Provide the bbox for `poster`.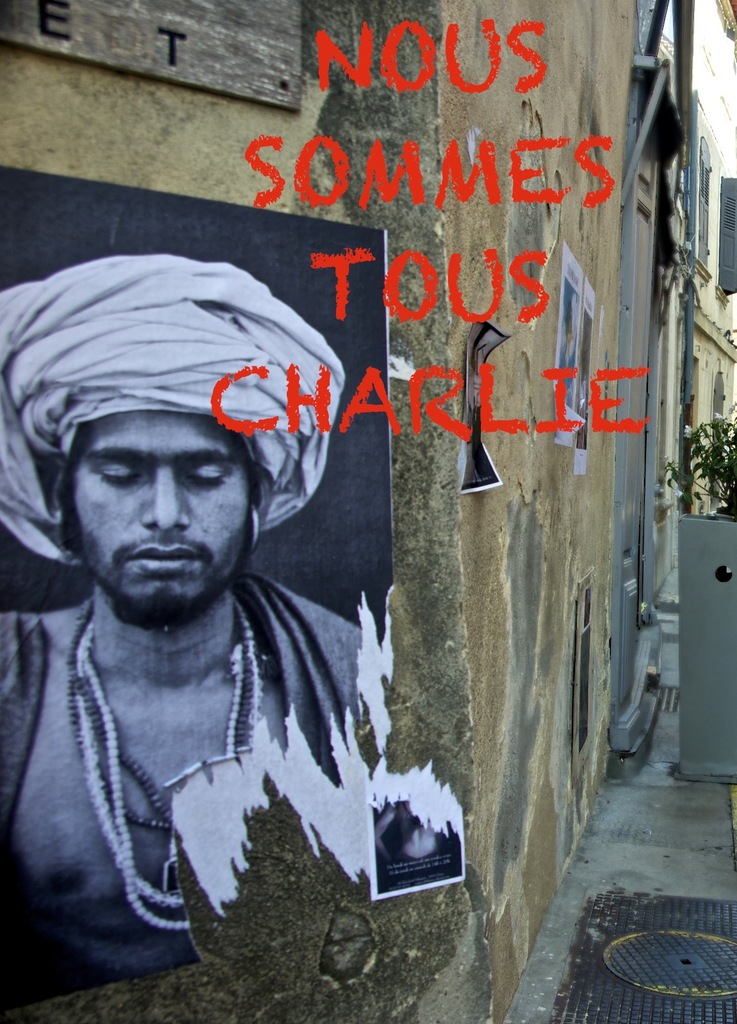
<bbox>452, 323, 510, 493</bbox>.
